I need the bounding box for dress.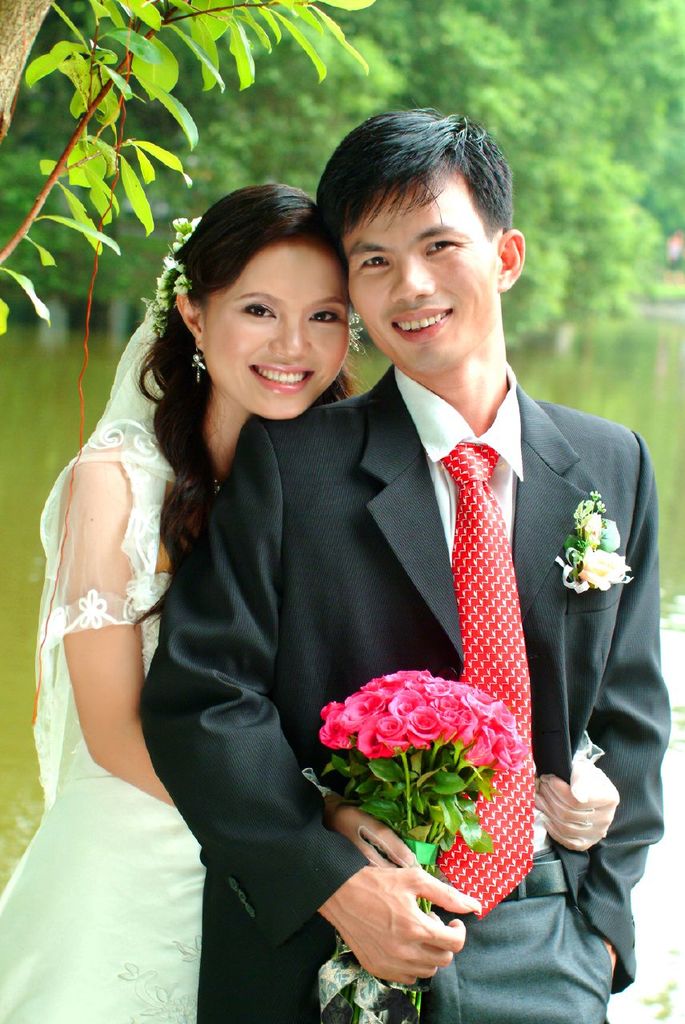
Here it is: region(0, 405, 210, 1023).
